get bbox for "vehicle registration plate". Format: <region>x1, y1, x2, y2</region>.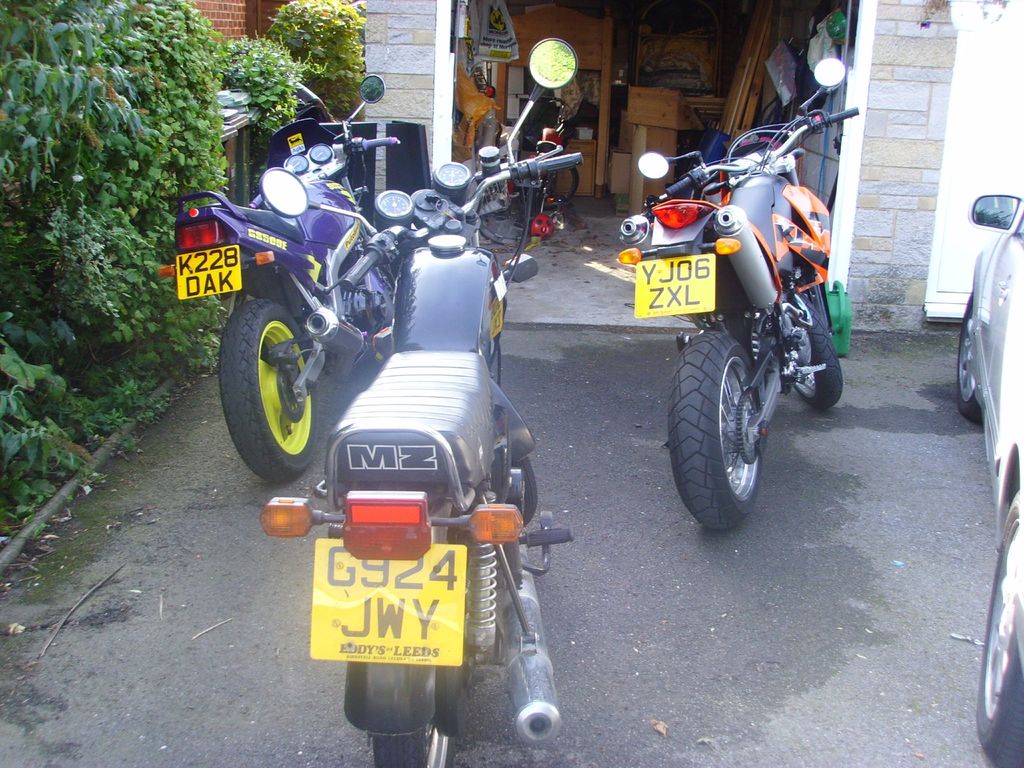
<region>172, 243, 241, 302</region>.
